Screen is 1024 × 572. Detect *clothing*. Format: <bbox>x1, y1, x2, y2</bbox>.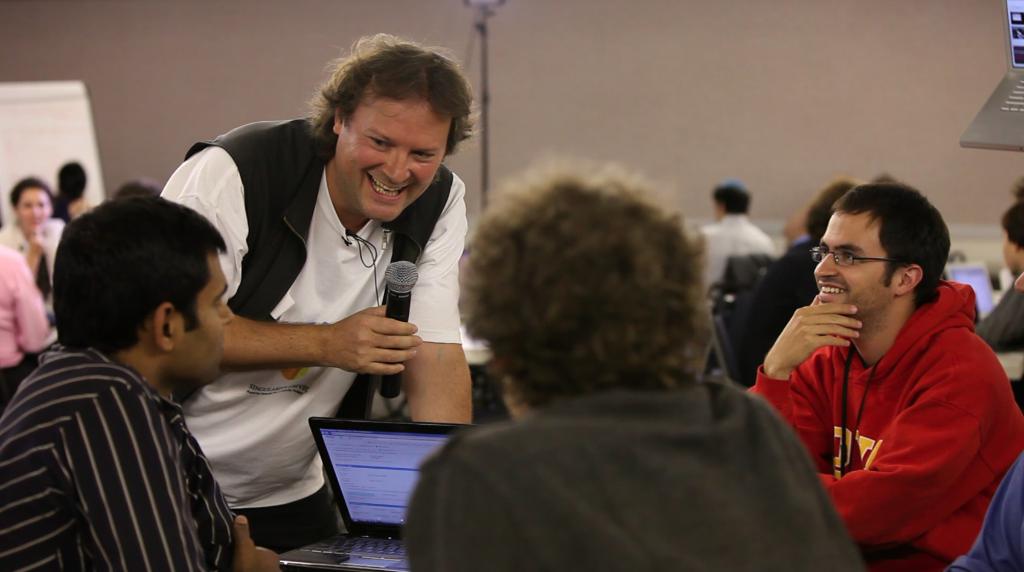
<bbox>0, 244, 58, 405</bbox>.
